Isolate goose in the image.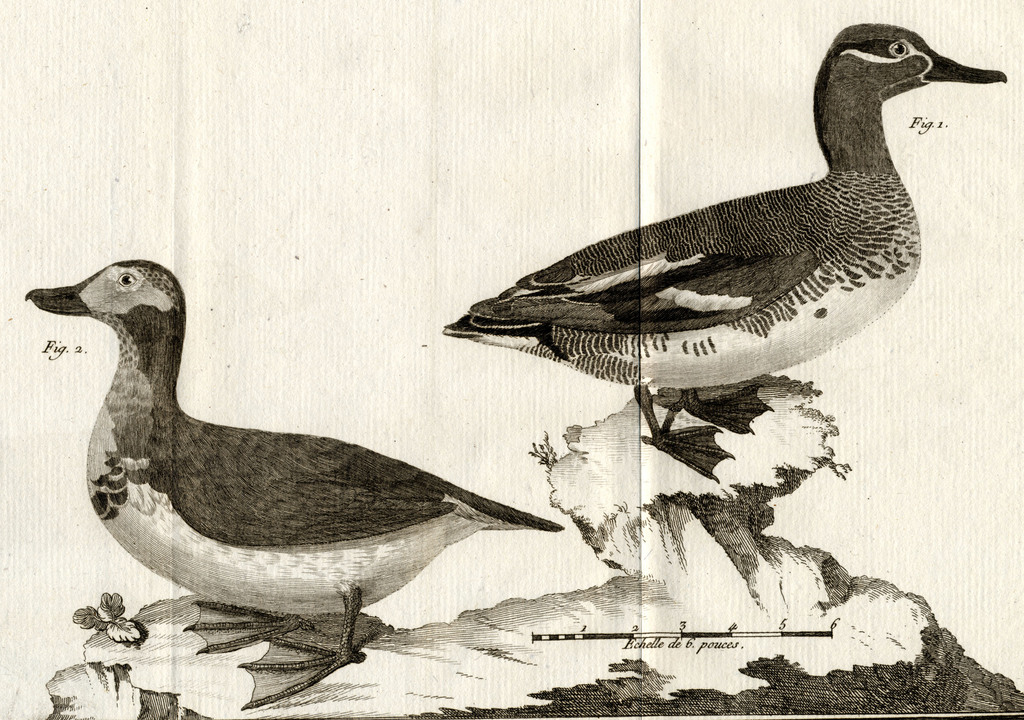
Isolated region: crop(29, 261, 545, 718).
